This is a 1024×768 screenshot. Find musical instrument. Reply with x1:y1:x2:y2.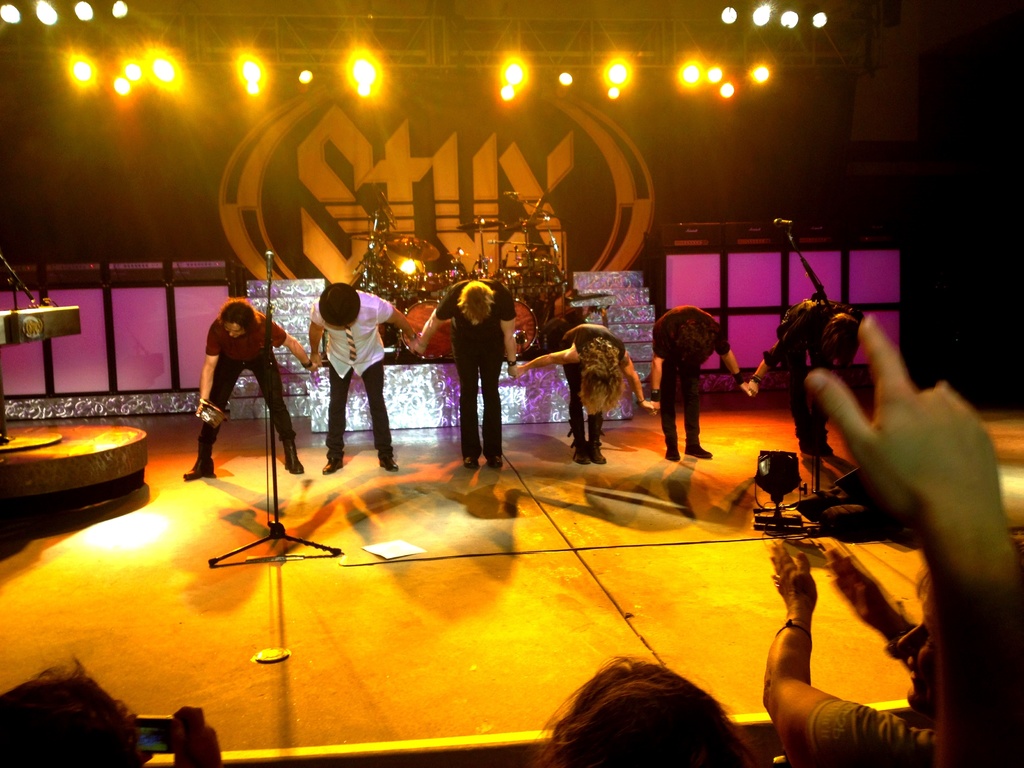
395:292:461:362.
